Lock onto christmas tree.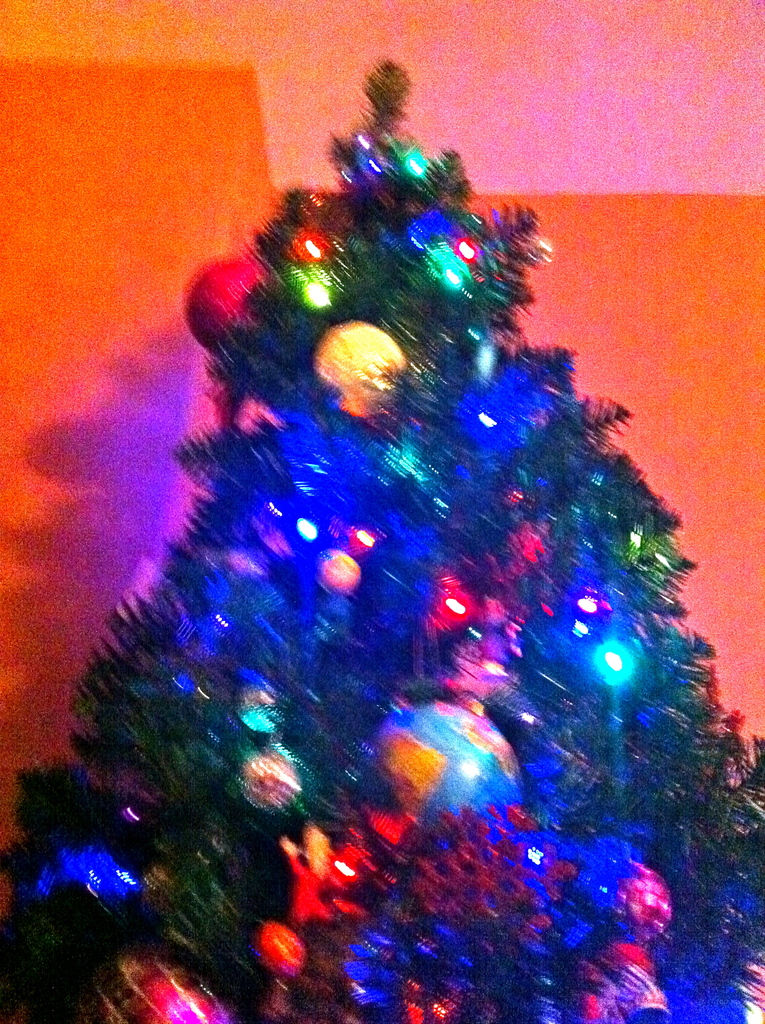
Locked: x1=0 y1=51 x2=764 y2=1023.
